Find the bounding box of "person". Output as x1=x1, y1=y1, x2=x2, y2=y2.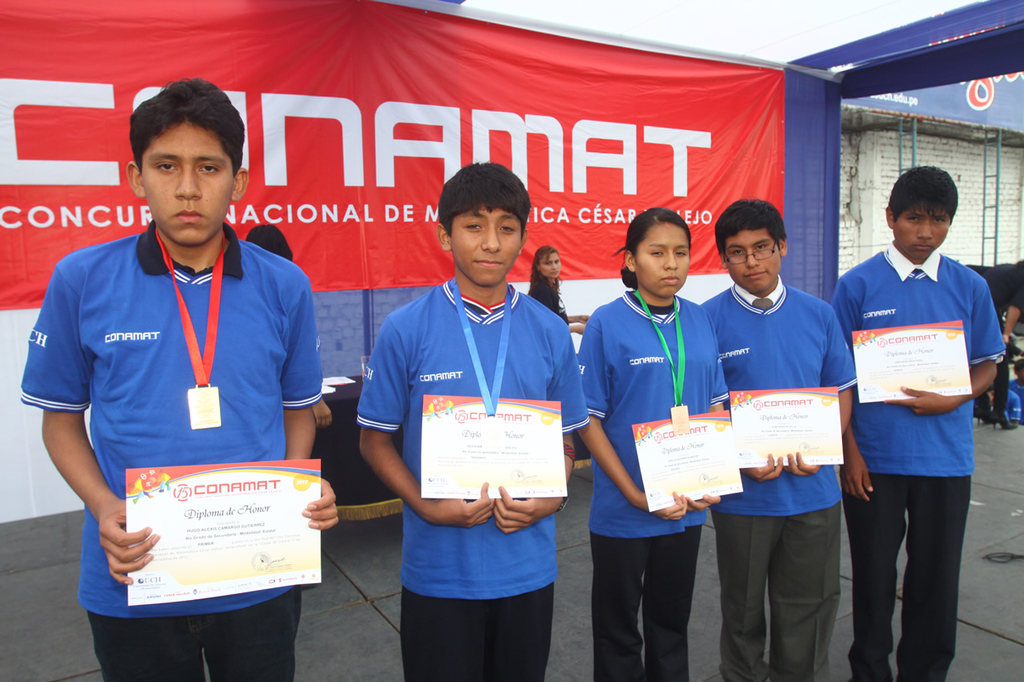
x1=698, y1=186, x2=838, y2=681.
